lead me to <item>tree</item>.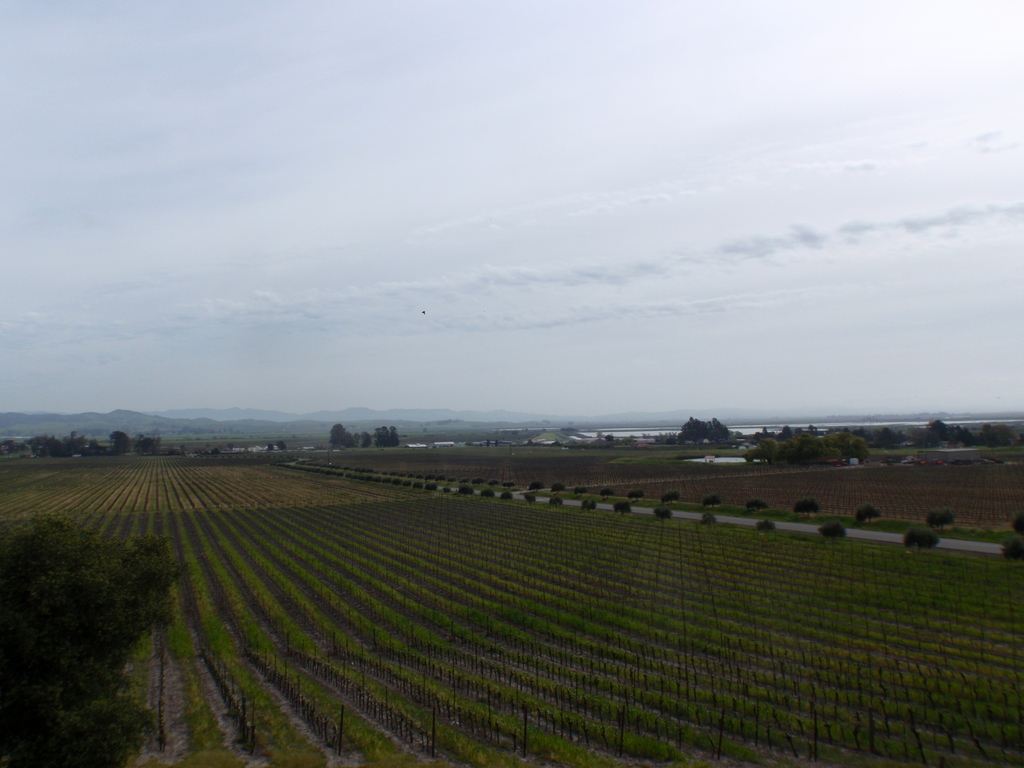
Lead to 708,495,724,509.
